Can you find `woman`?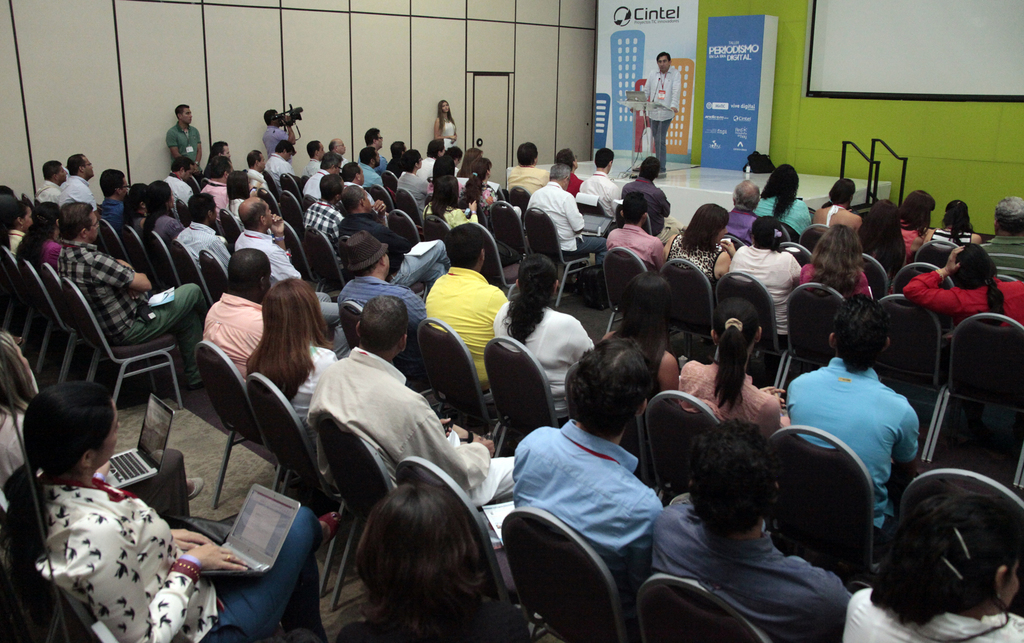
Yes, bounding box: bbox=(922, 200, 981, 246).
